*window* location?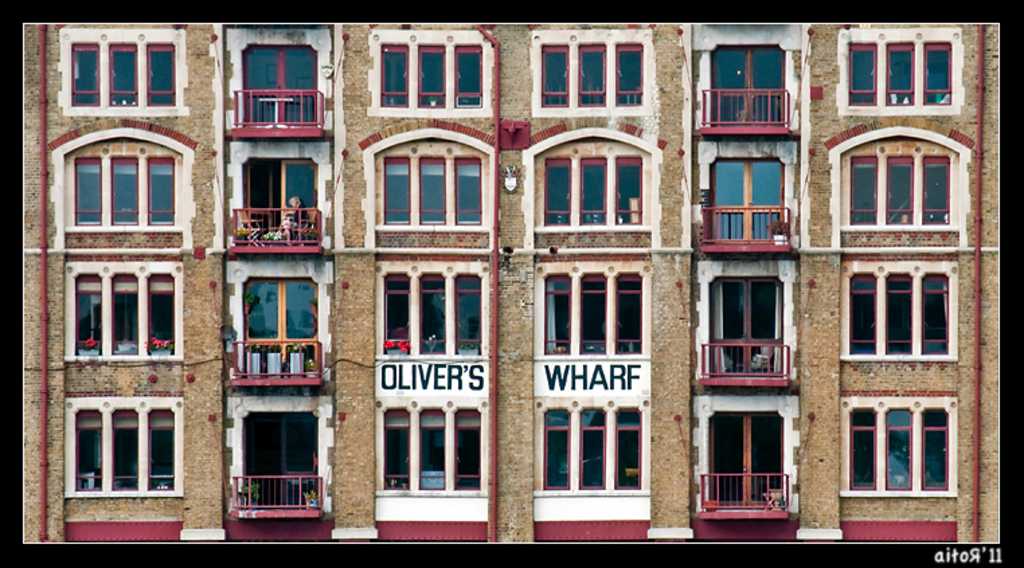
(237,144,323,247)
